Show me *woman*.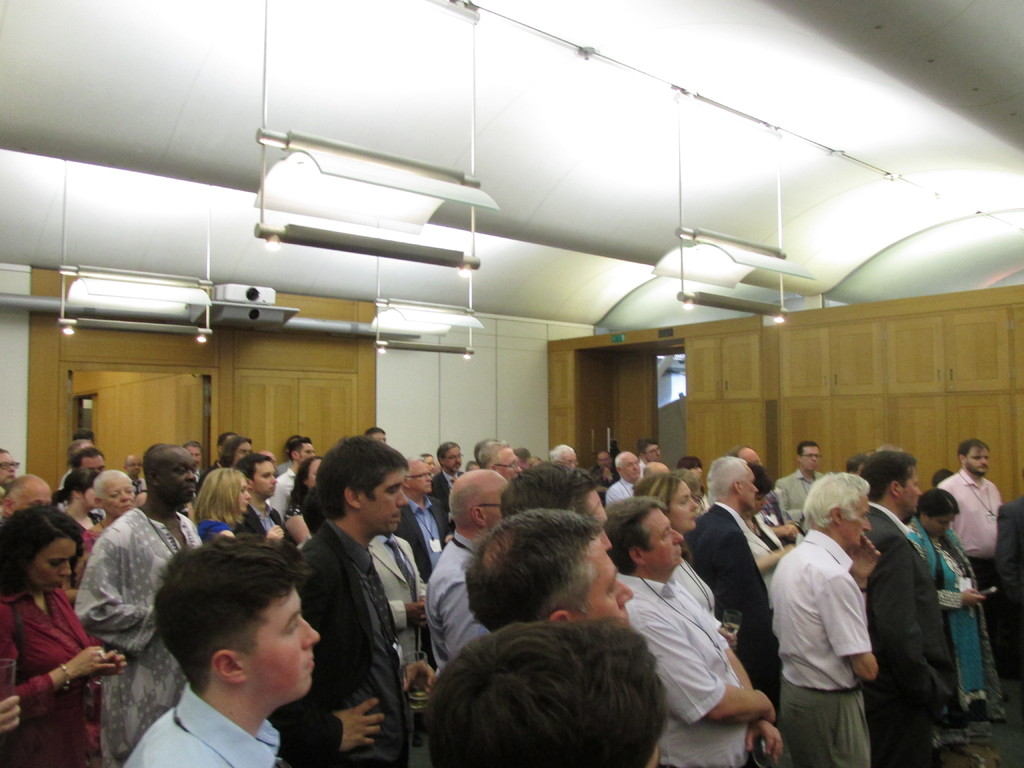
*woman* is here: {"x1": 284, "y1": 446, "x2": 332, "y2": 547}.
